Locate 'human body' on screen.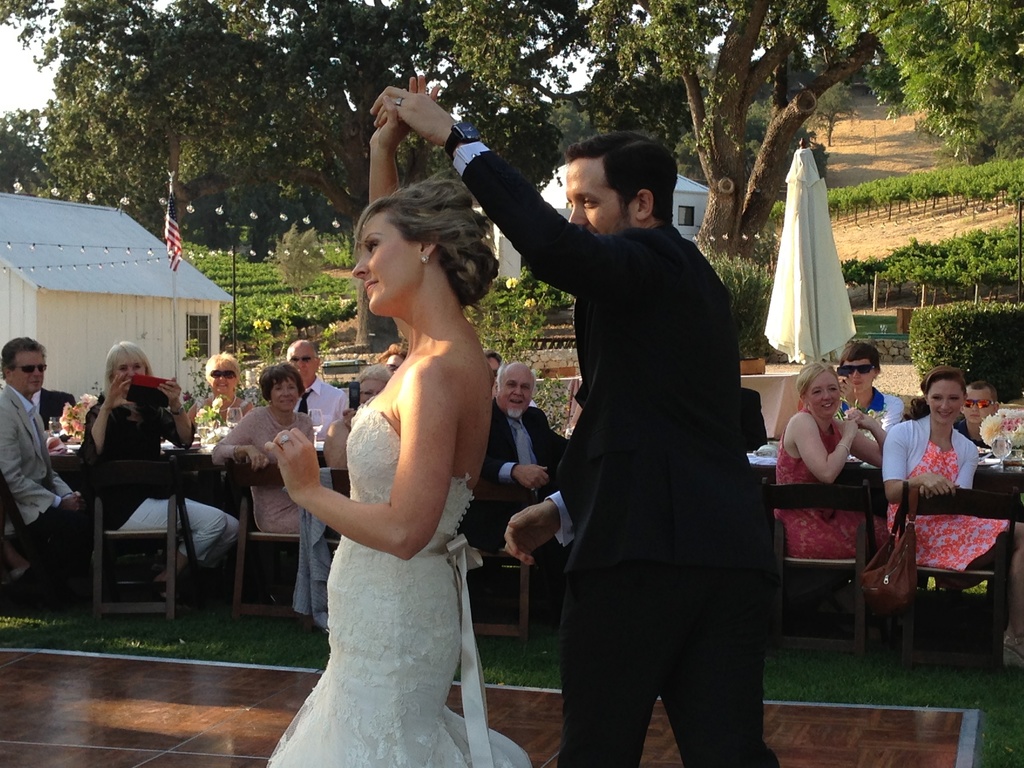
On screen at bbox=[218, 404, 314, 540].
